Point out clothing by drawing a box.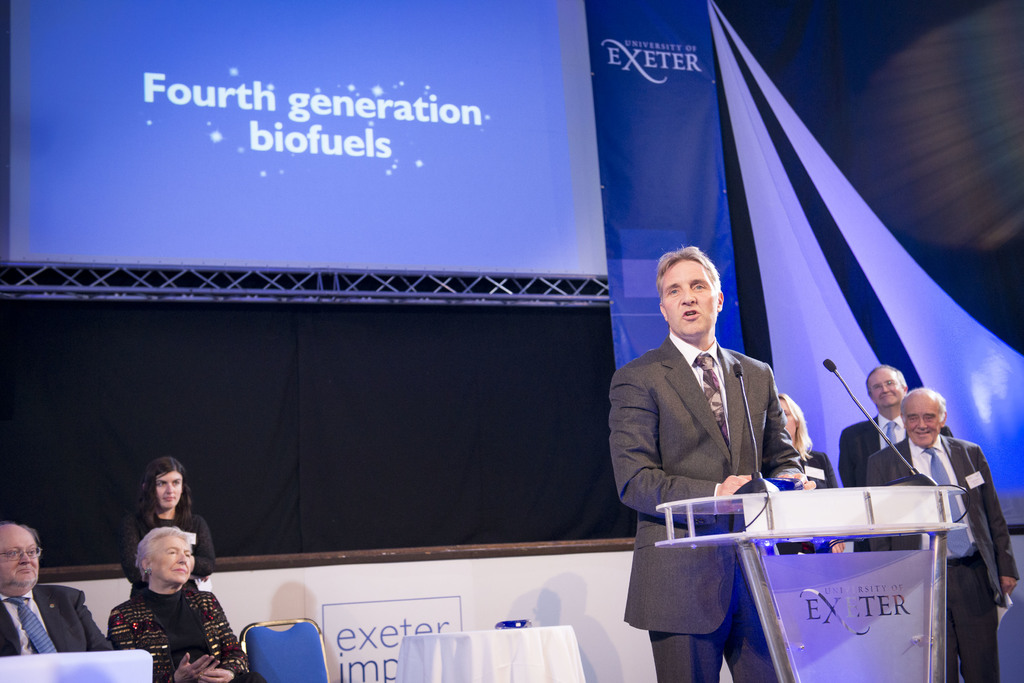
(93, 547, 232, 673).
